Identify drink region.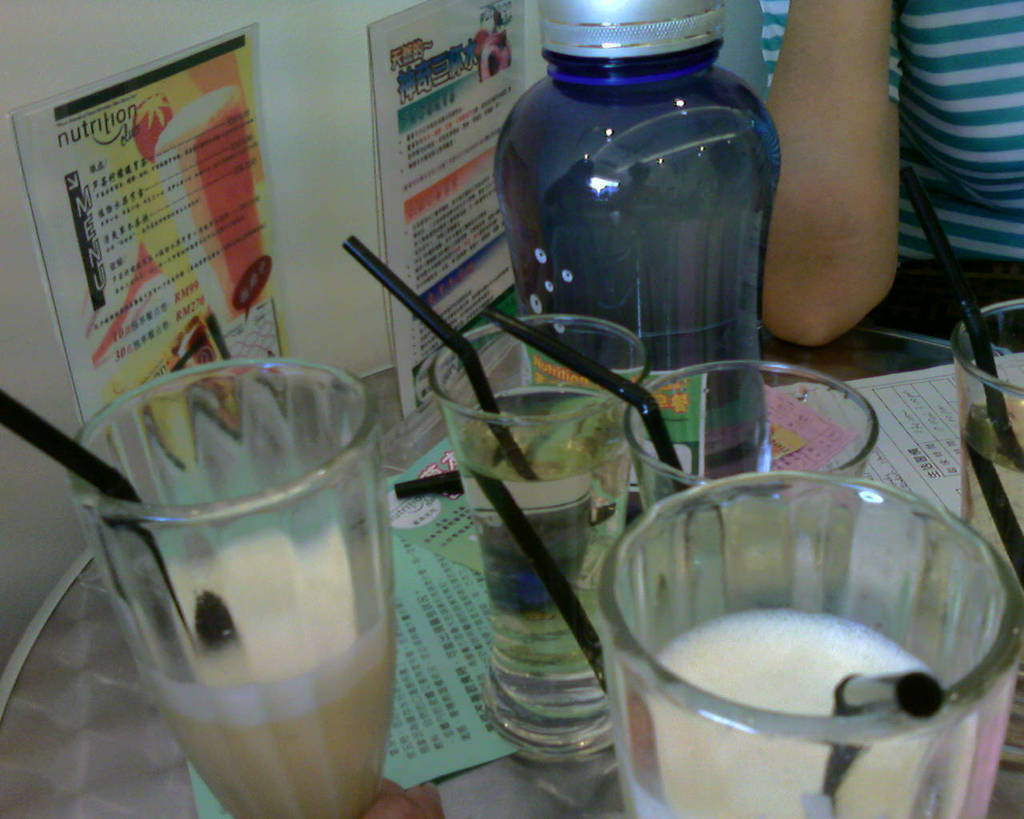
Region: (left=955, top=406, right=1023, bottom=663).
